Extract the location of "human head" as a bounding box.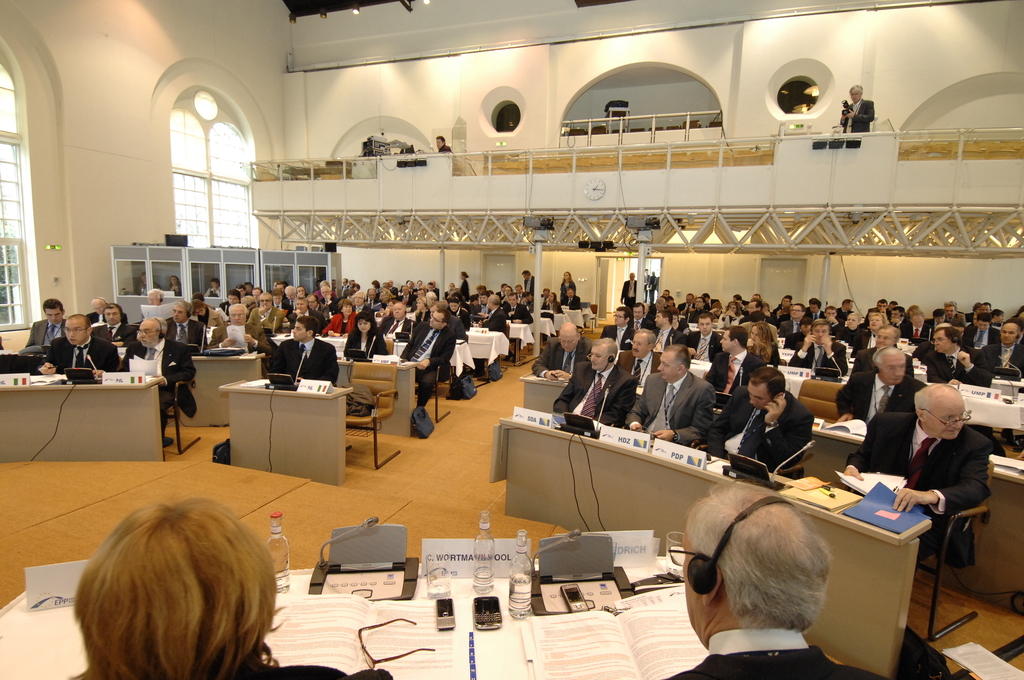
(588,339,618,372).
